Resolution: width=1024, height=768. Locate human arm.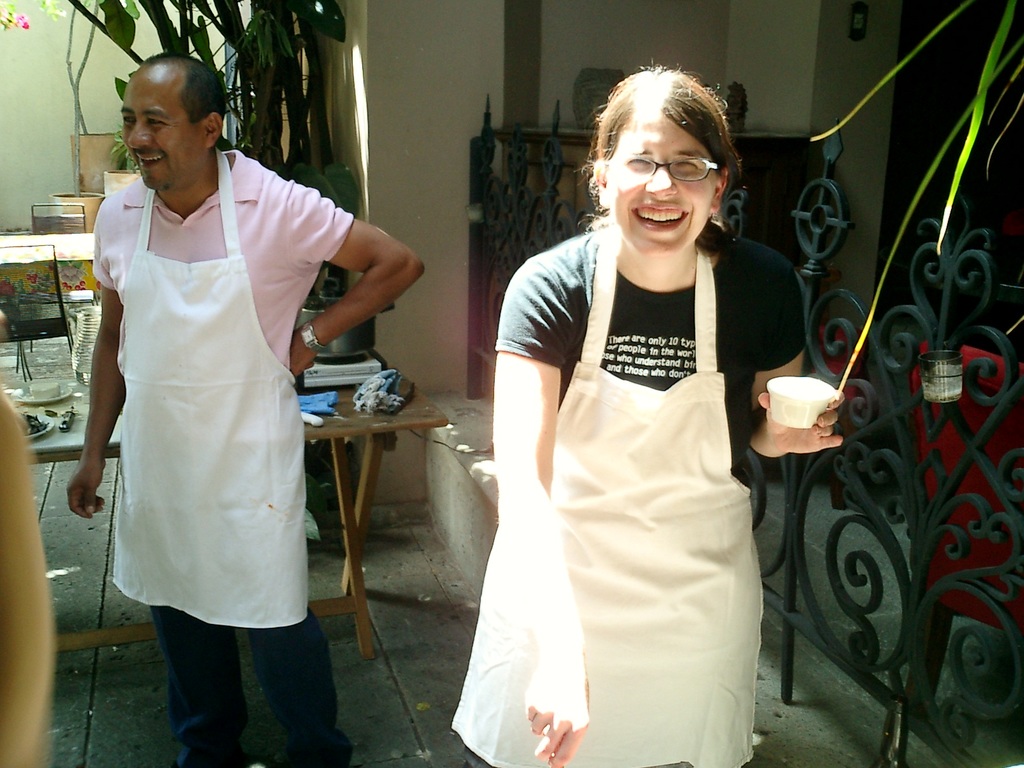
(left=748, top=278, right=847, bottom=461).
